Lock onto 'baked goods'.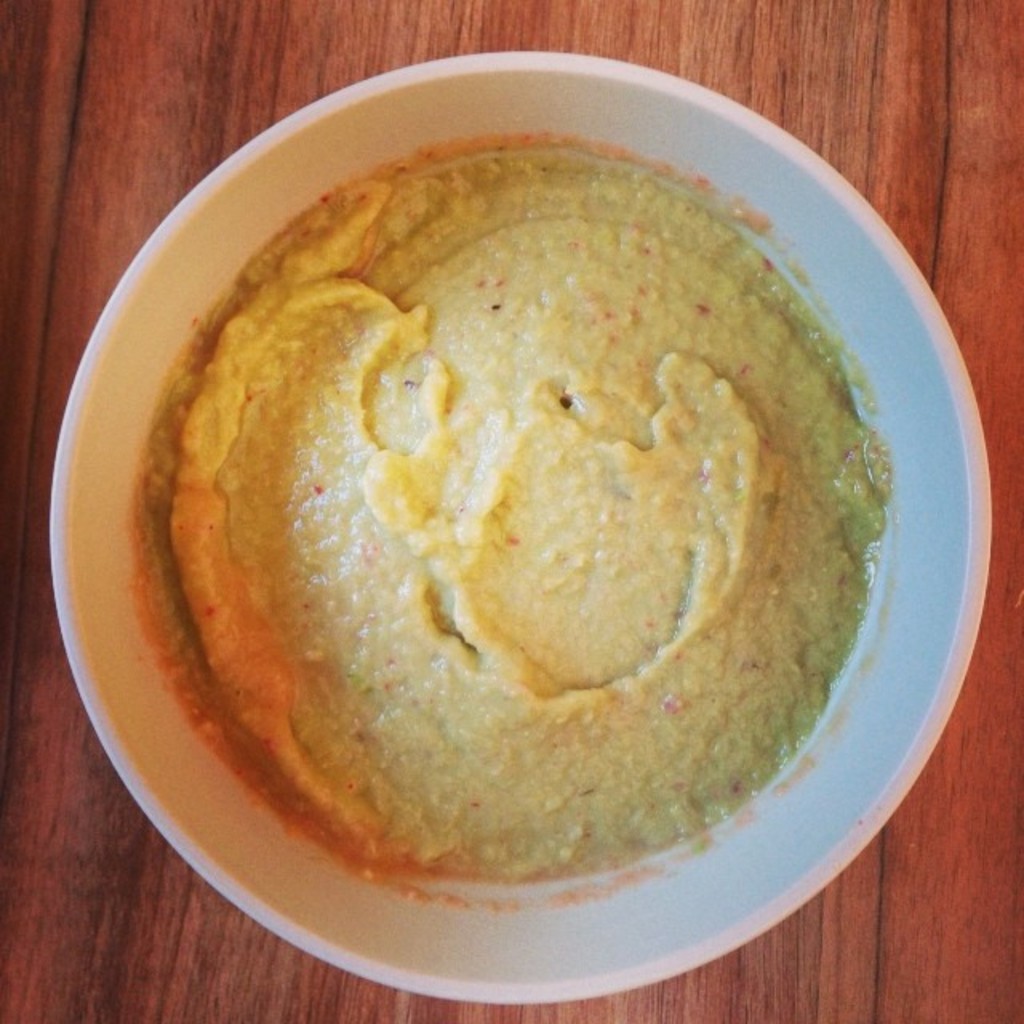
Locked: crop(141, 131, 893, 907).
